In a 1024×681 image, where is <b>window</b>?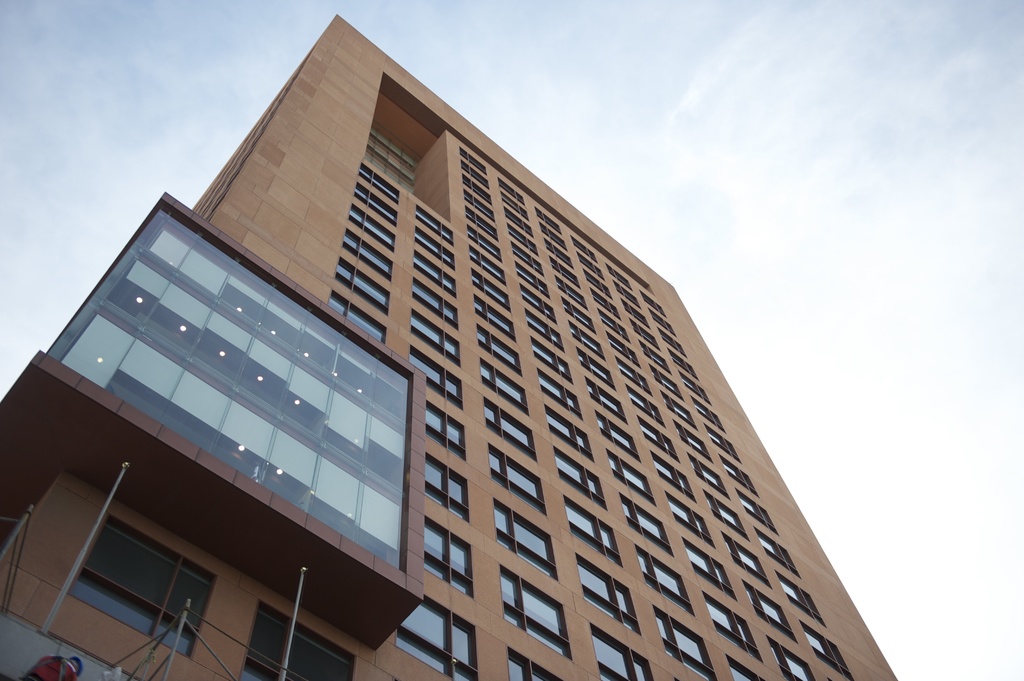
341/225/391/275.
